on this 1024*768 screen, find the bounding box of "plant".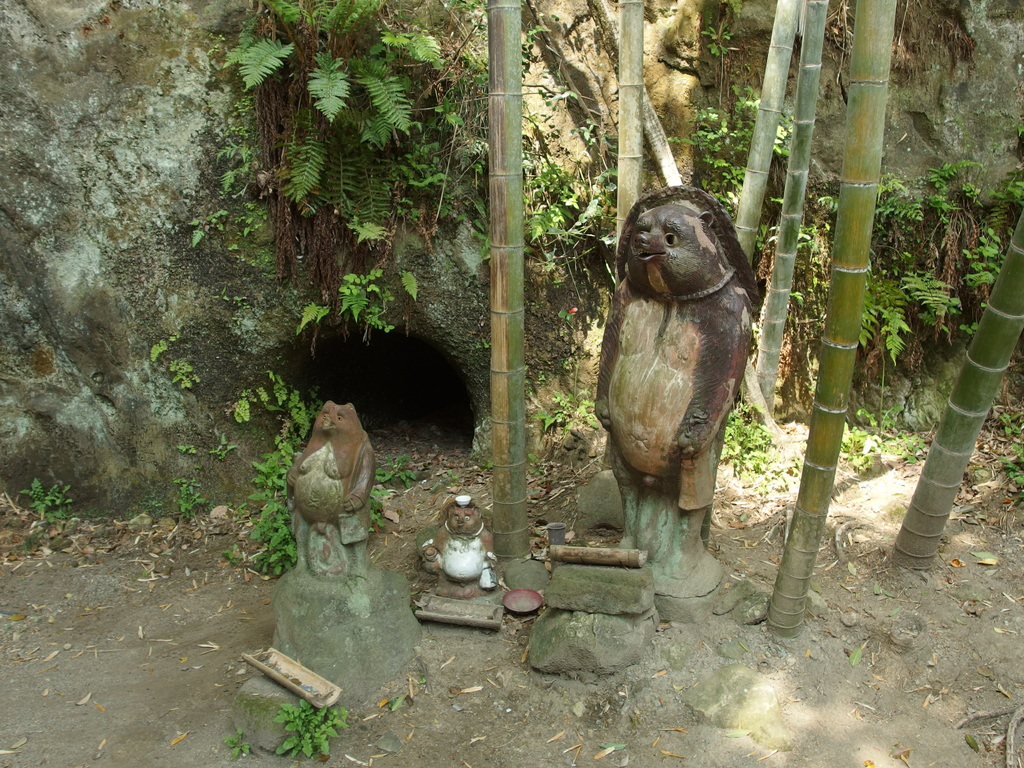
Bounding box: [148,331,179,365].
